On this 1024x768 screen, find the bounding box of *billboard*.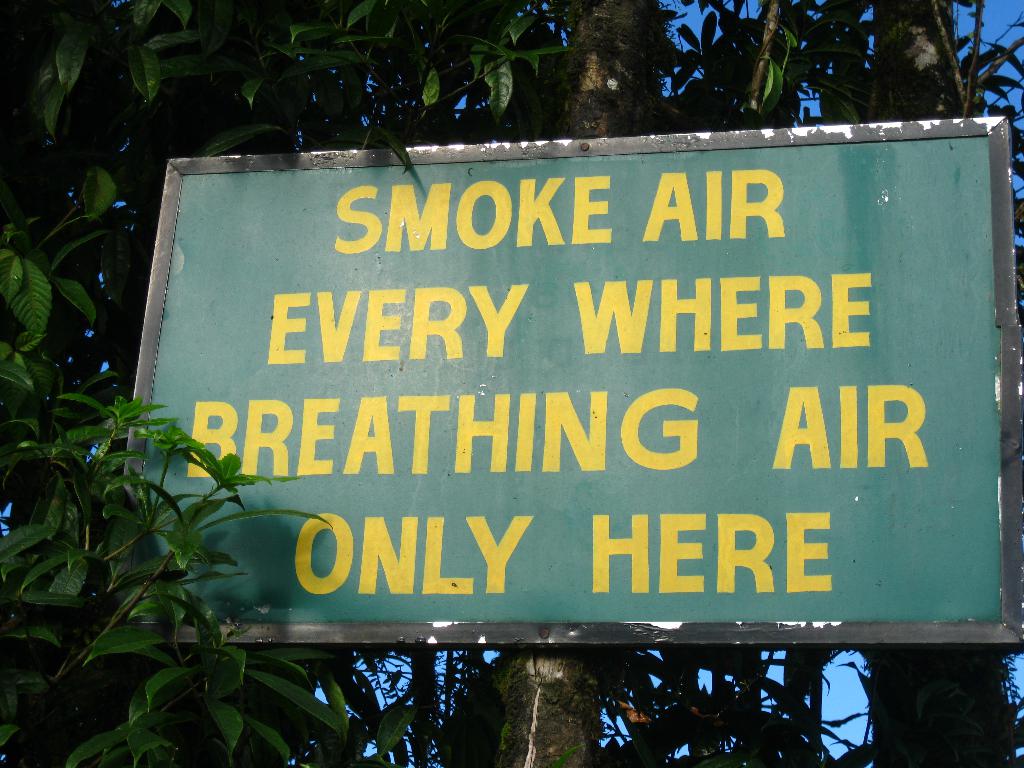
Bounding box: BBox(59, 125, 946, 656).
